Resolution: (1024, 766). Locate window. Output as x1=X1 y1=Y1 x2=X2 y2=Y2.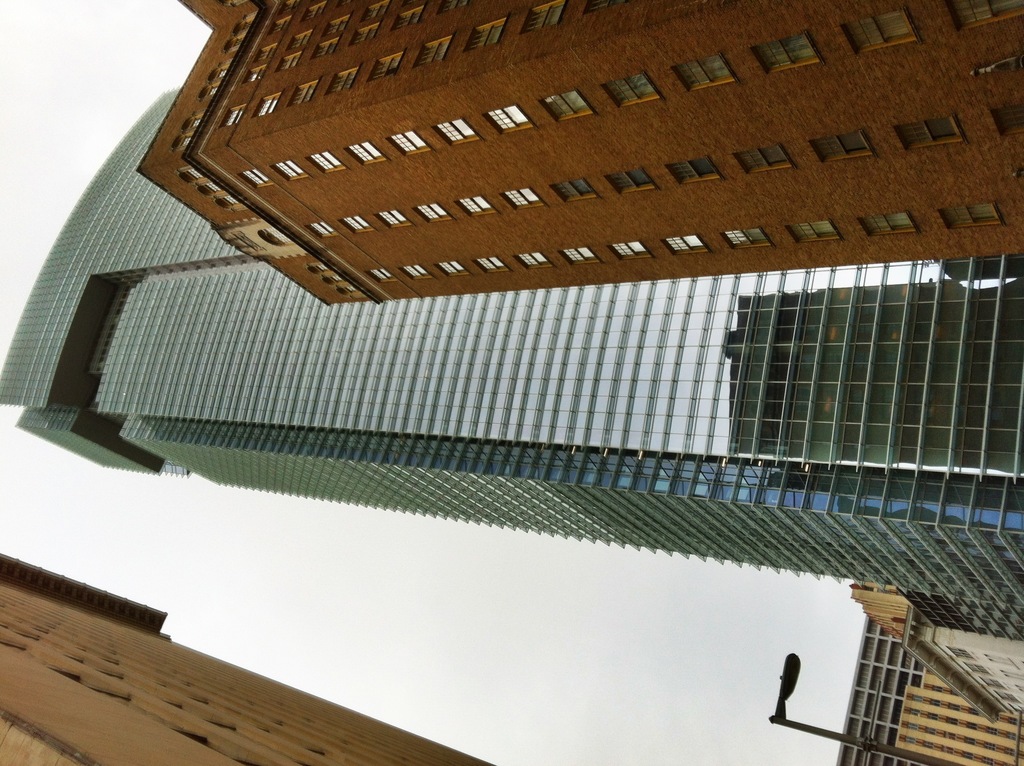
x1=750 y1=35 x2=813 y2=71.
